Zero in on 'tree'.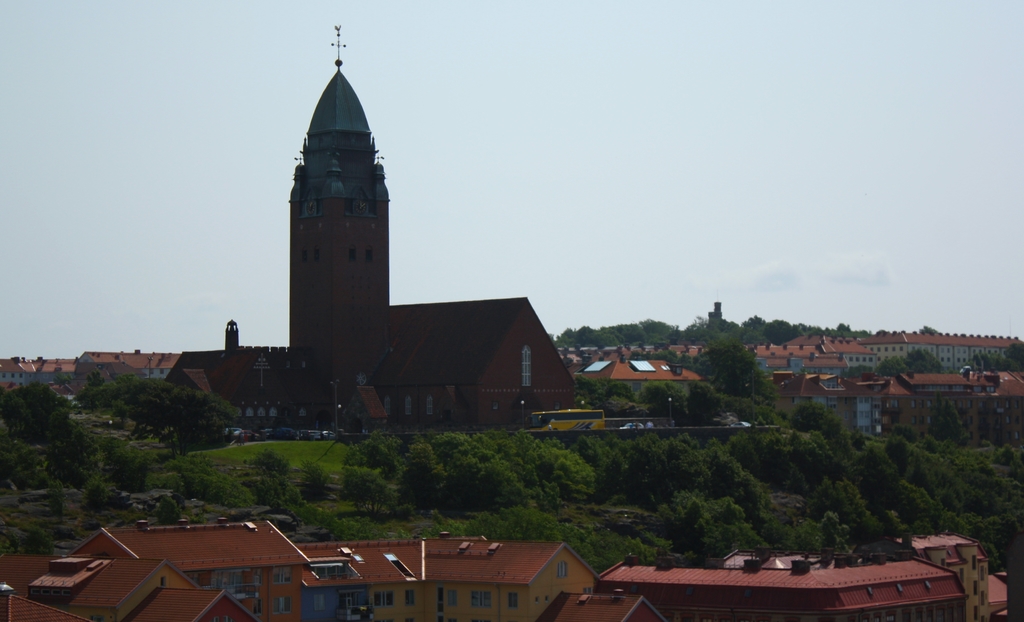
Zeroed in: x1=904, y1=346, x2=945, y2=374.
